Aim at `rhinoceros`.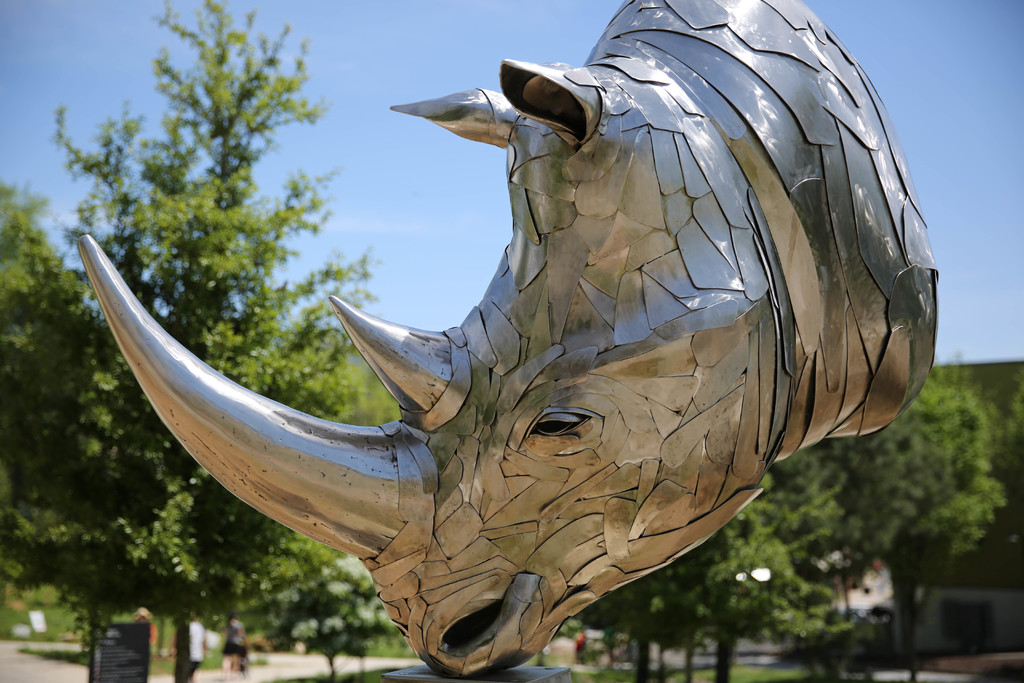
Aimed at (left=76, top=0, right=924, bottom=682).
